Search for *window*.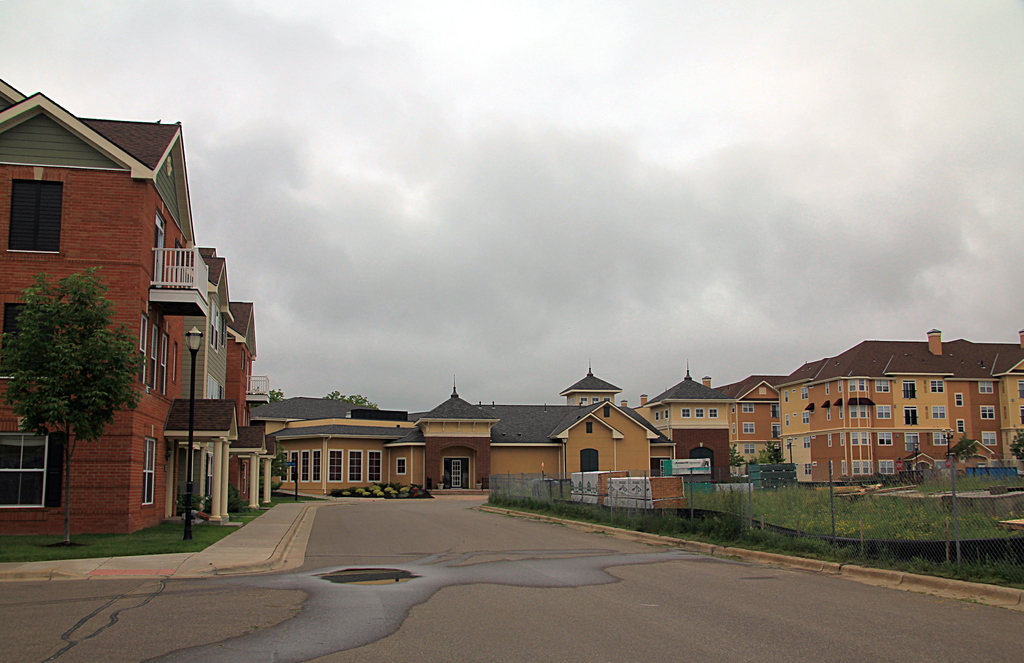
Found at locate(977, 407, 997, 420).
